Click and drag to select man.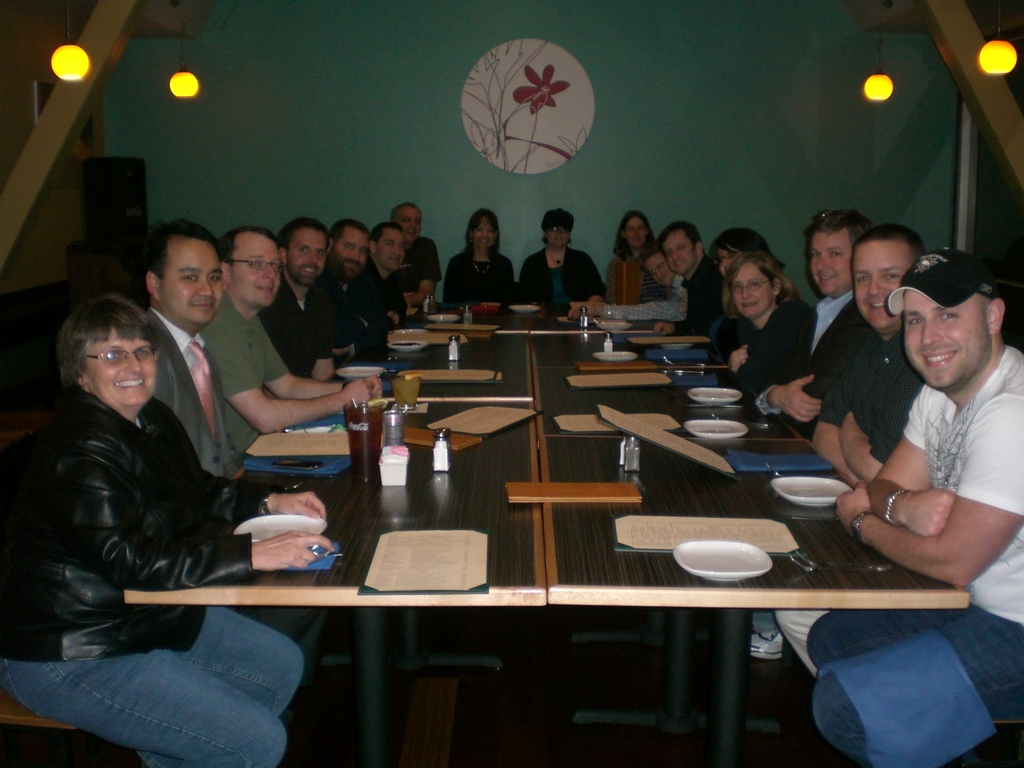
Selection: bbox(136, 212, 326, 691).
